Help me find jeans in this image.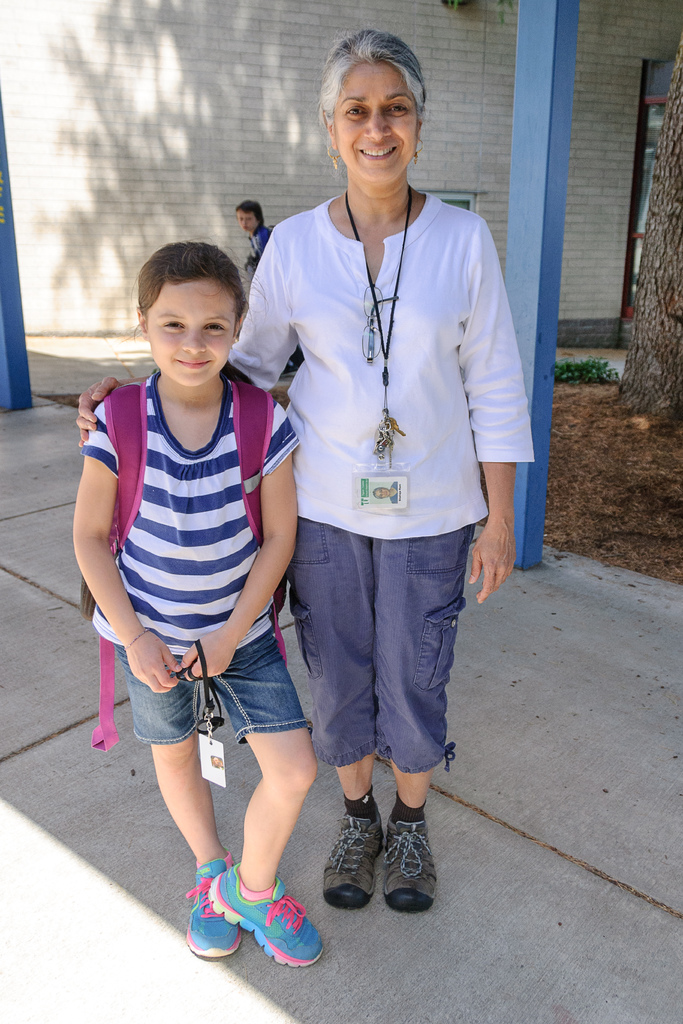
Found it: pyautogui.locateOnScreen(118, 624, 311, 746).
